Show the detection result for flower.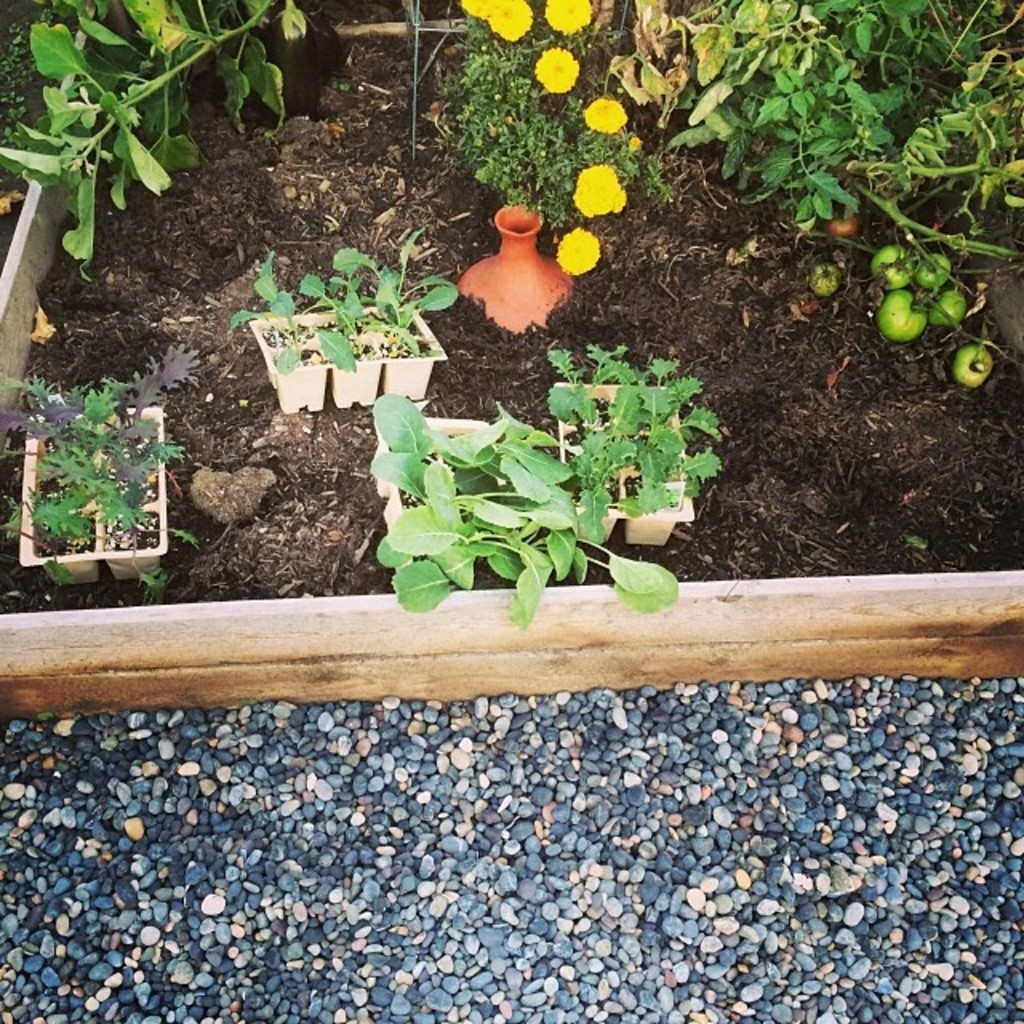
pyautogui.locateOnScreen(536, 53, 574, 94).
